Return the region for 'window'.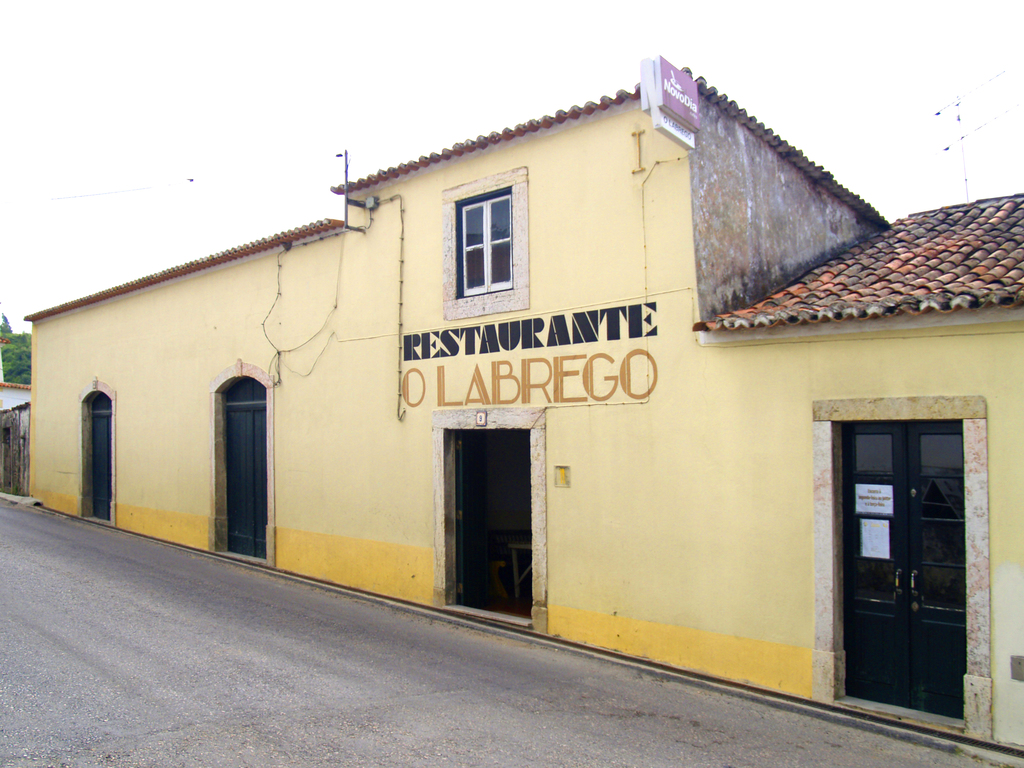
select_region(452, 183, 536, 295).
